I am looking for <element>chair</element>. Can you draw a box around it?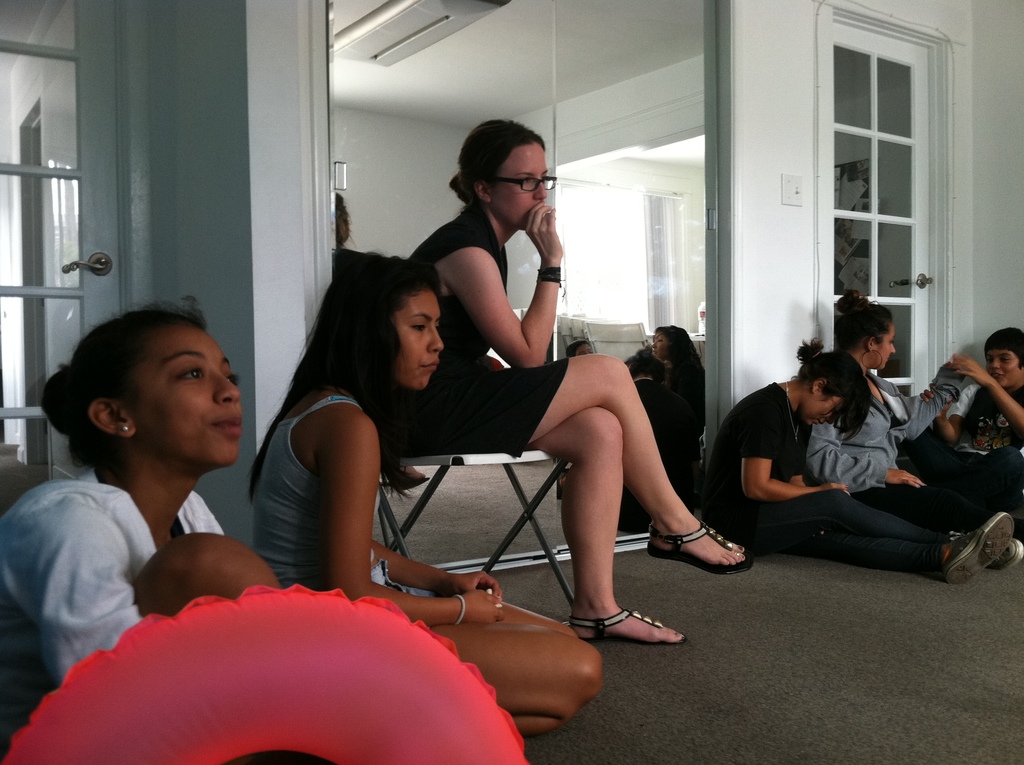
Sure, the bounding box is [372, 437, 559, 647].
